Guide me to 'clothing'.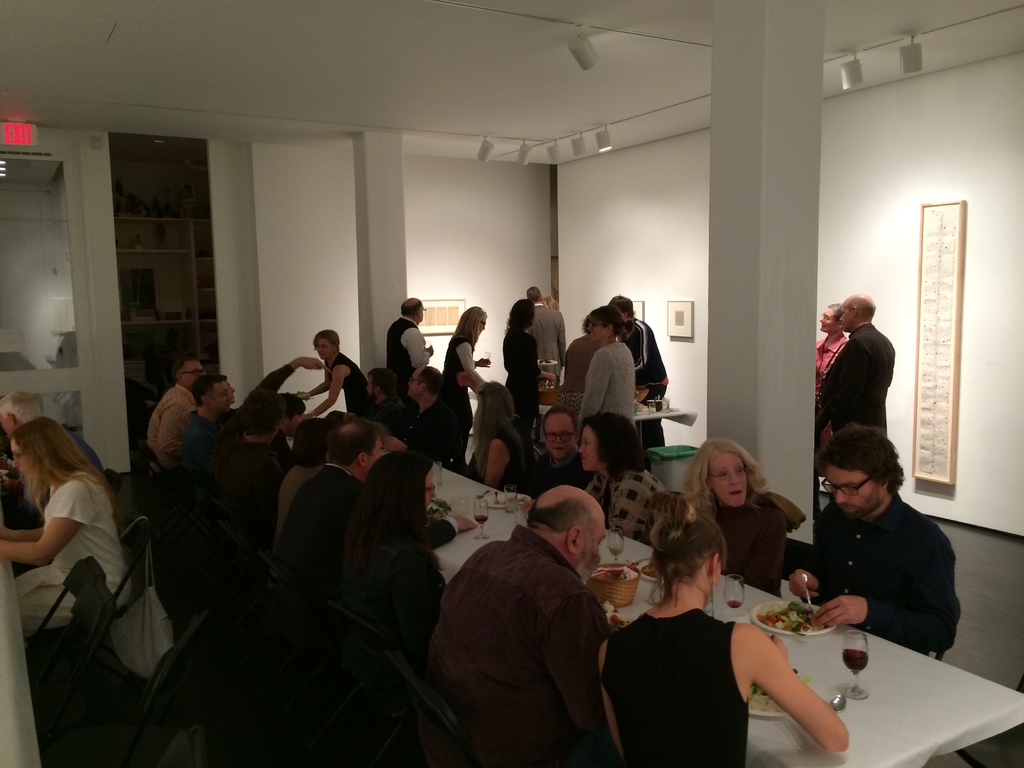
Guidance: box=[397, 399, 445, 451].
